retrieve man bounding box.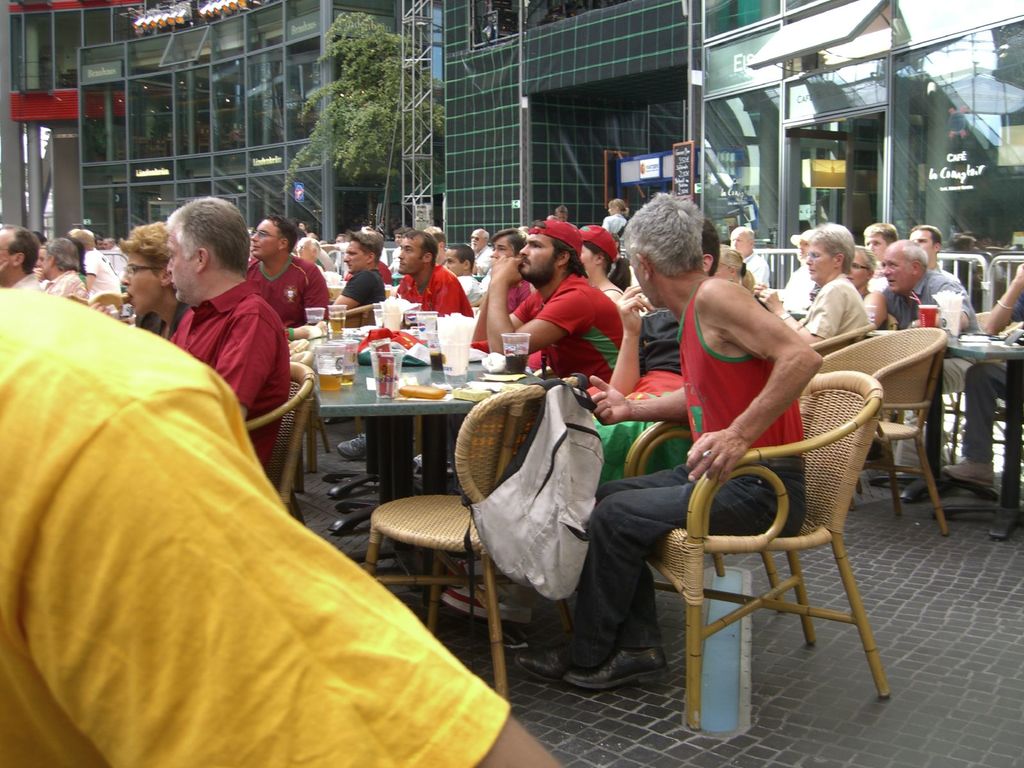
Bounding box: {"x1": 873, "y1": 239, "x2": 991, "y2": 480}.
